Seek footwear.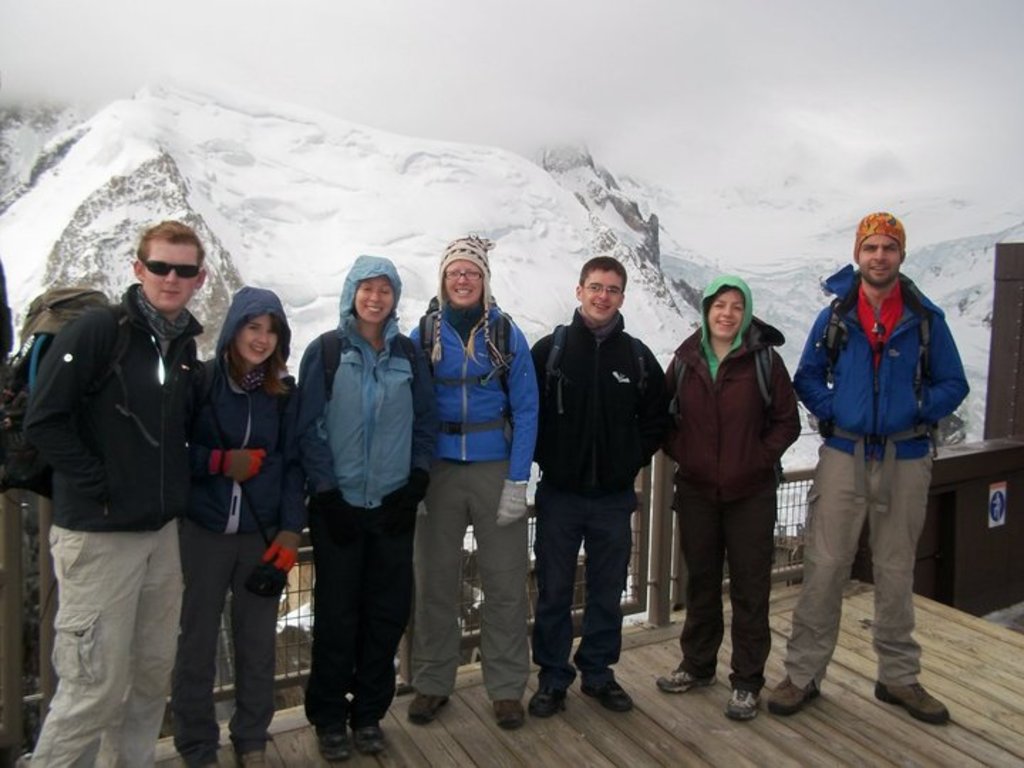
box(319, 730, 351, 767).
